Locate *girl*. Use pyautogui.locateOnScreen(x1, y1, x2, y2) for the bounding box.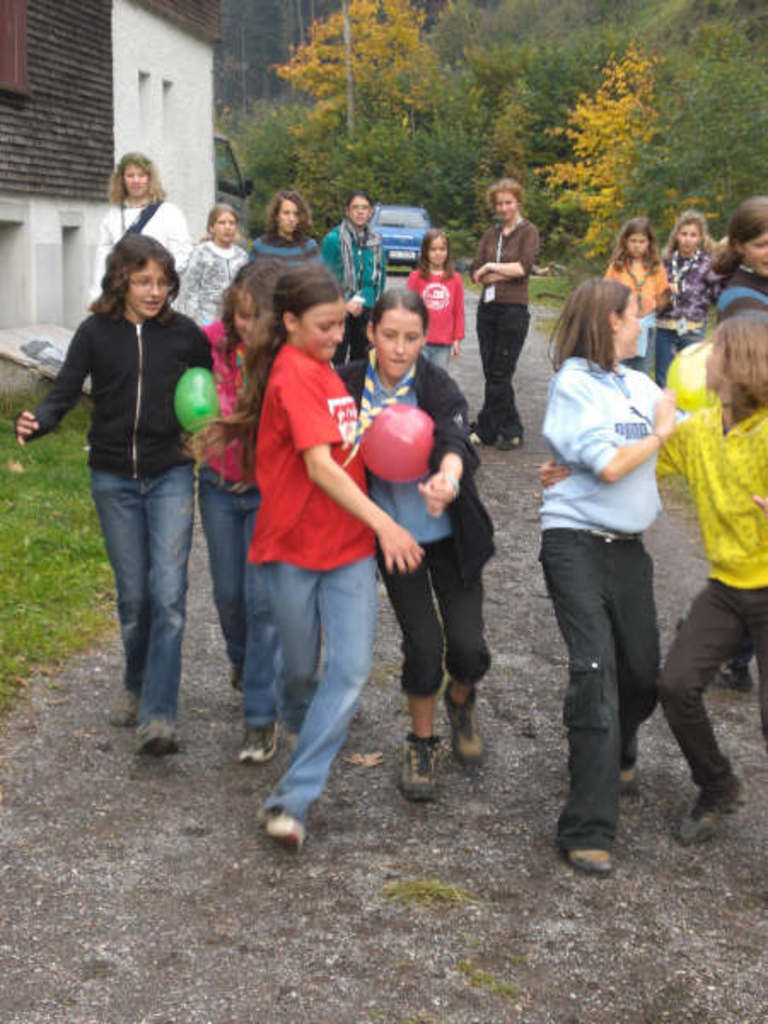
pyautogui.locateOnScreen(710, 193, 766, 321).
